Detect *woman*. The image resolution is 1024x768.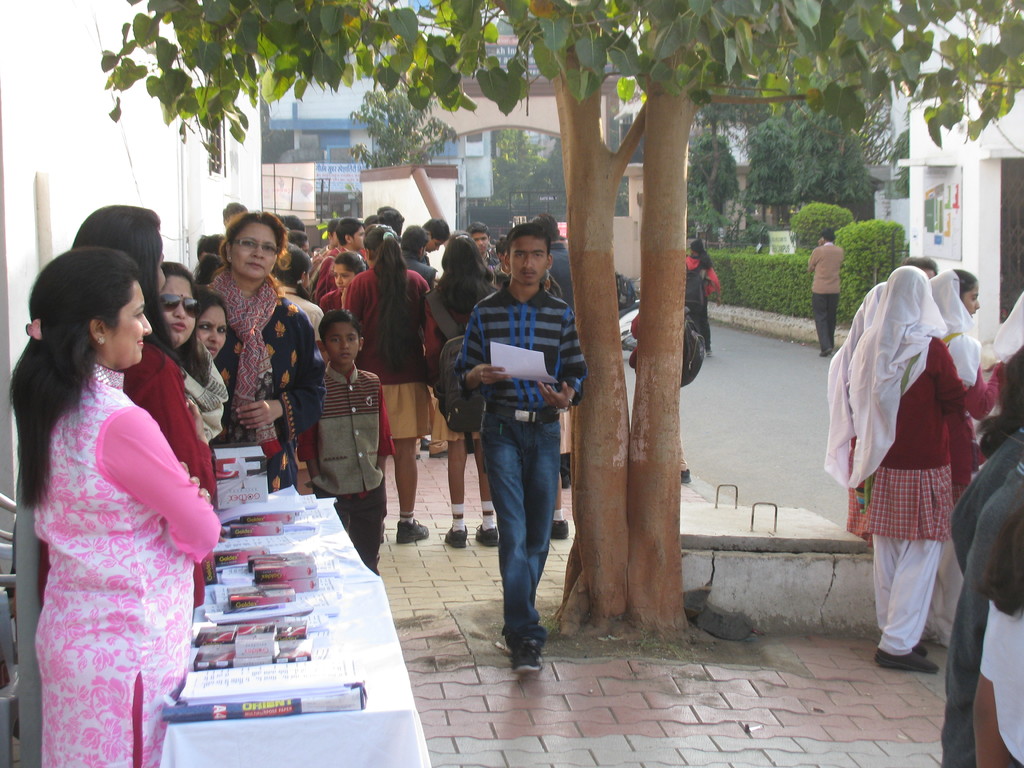
157, 264, 200, 347.
